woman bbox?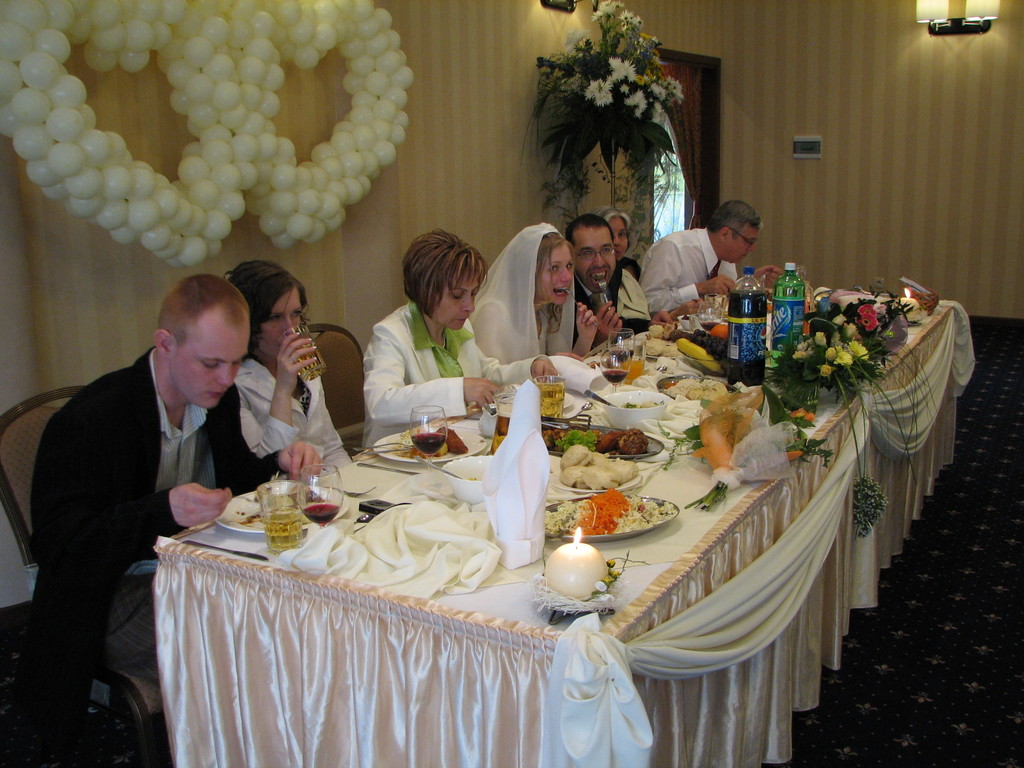
detection(597, 205, 657, 328)
